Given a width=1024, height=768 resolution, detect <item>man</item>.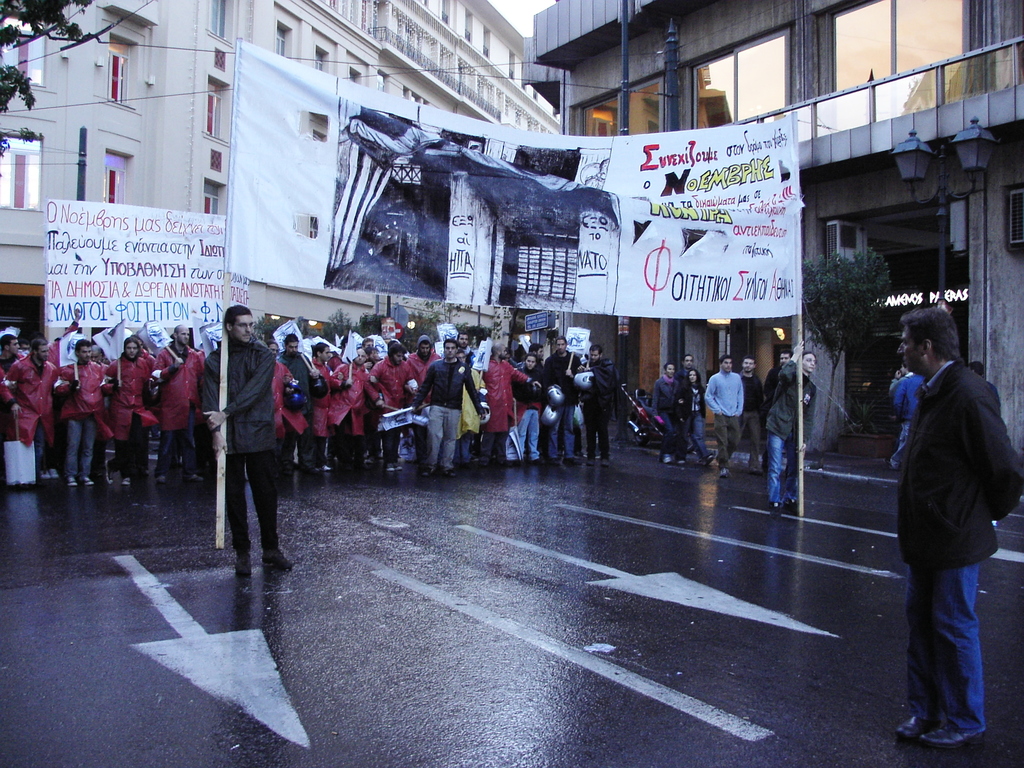
l=52, t=340, r=111, b=486.
